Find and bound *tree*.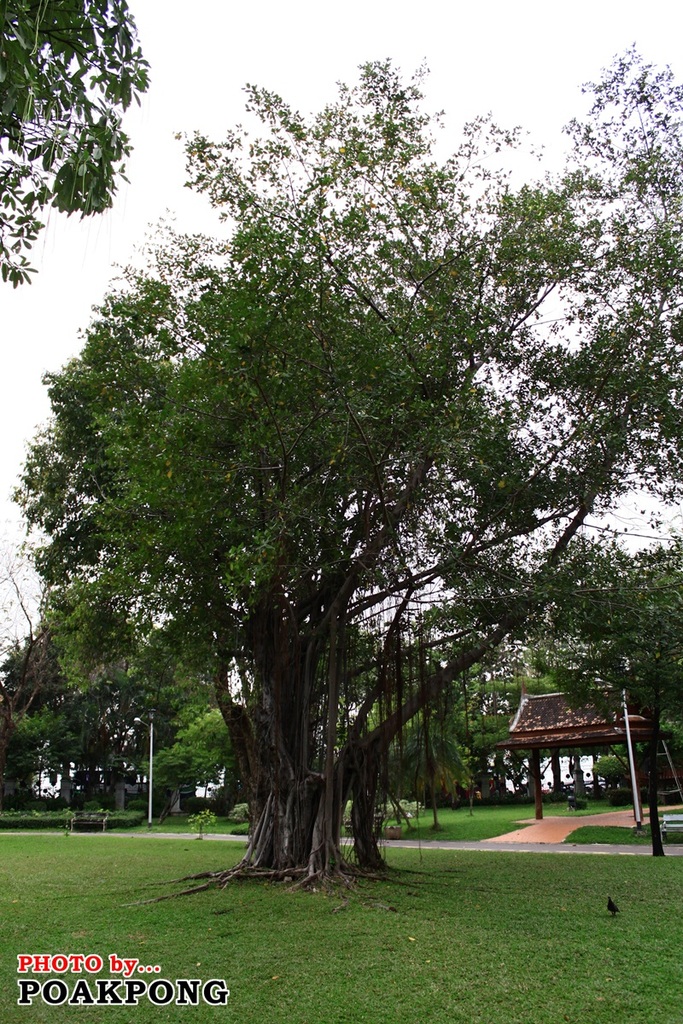
Bound: [left=514, top=539, right=682, bottom=857].
